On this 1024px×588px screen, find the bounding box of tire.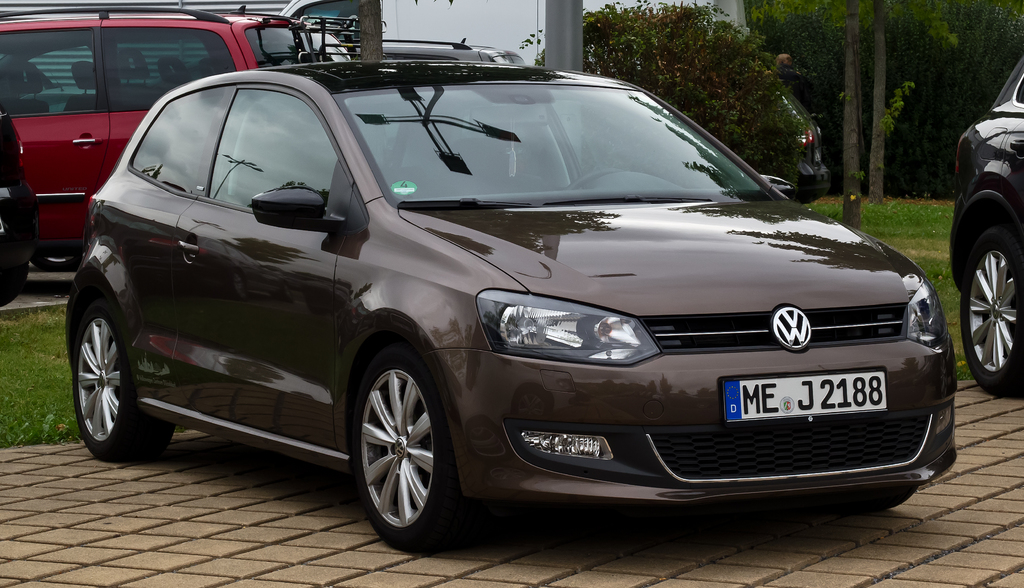
Bounding box: bbox(959, 226, 1021, 394).
